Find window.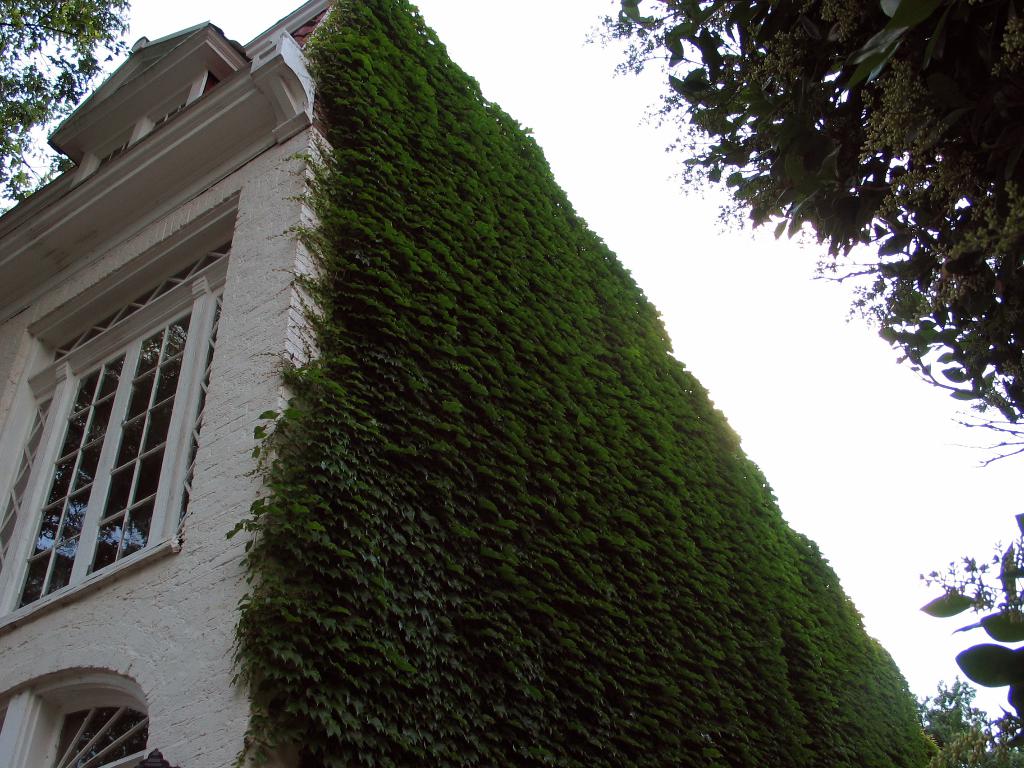
(13, 216, 232, 626).
